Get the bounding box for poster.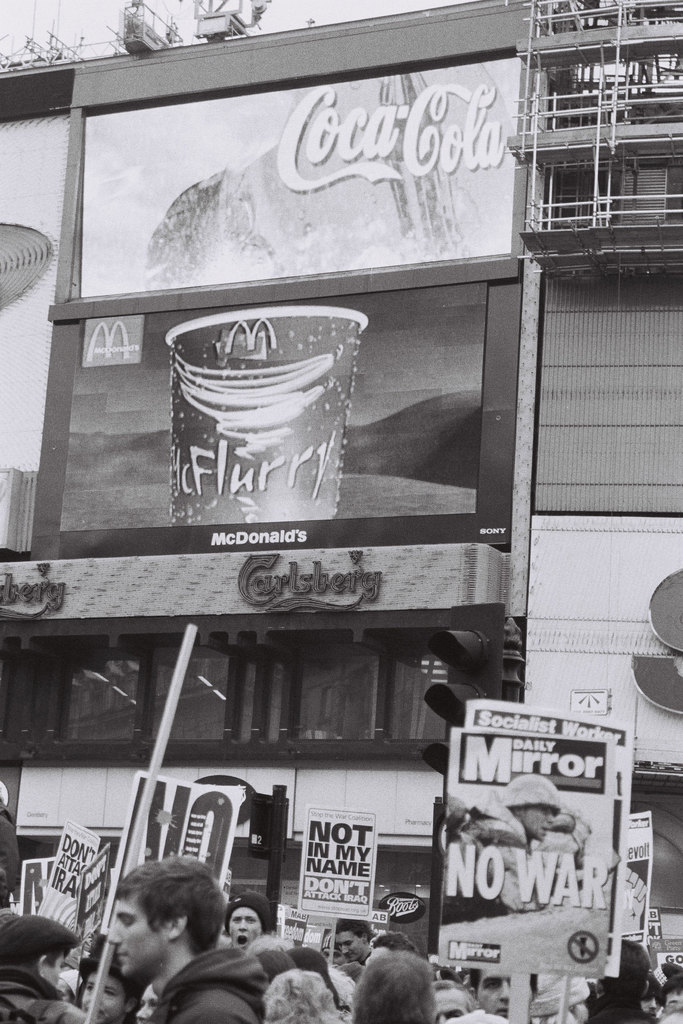
rect(59, 283, 488, 529).
